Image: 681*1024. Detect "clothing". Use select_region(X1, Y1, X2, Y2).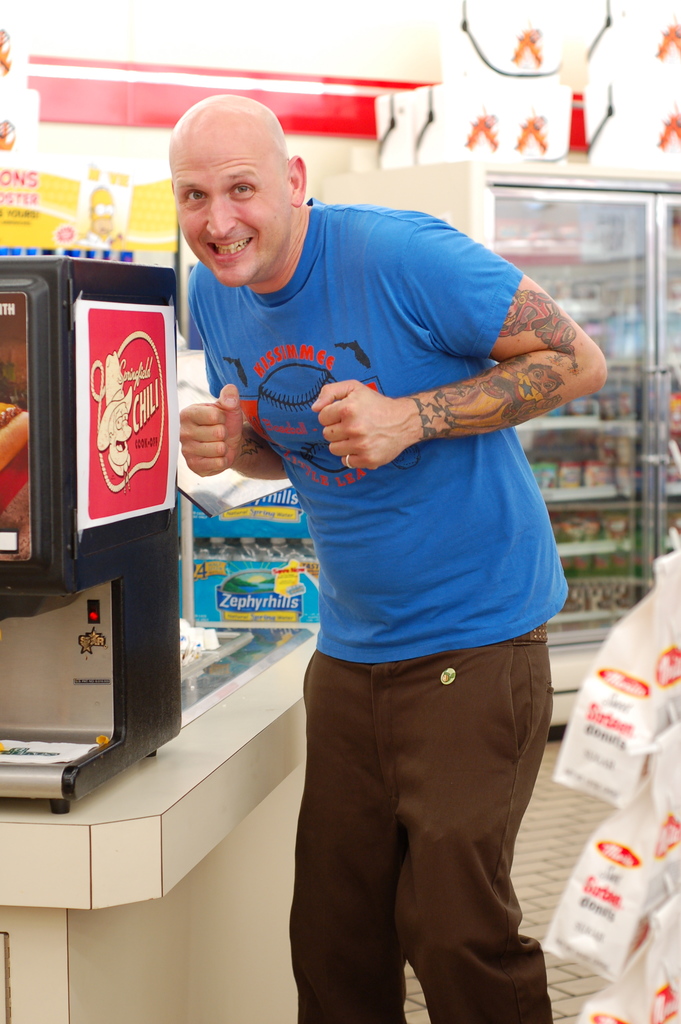
select_region(176, 172, 582, 962).
